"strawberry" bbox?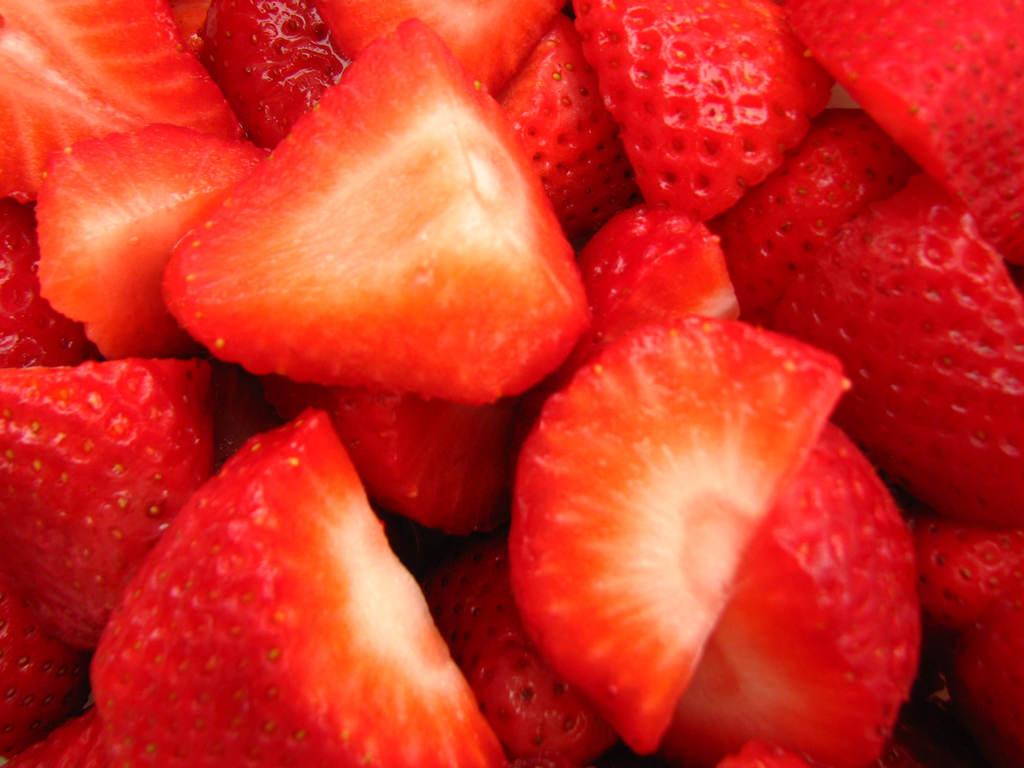
(312, 0, 566, 100)
